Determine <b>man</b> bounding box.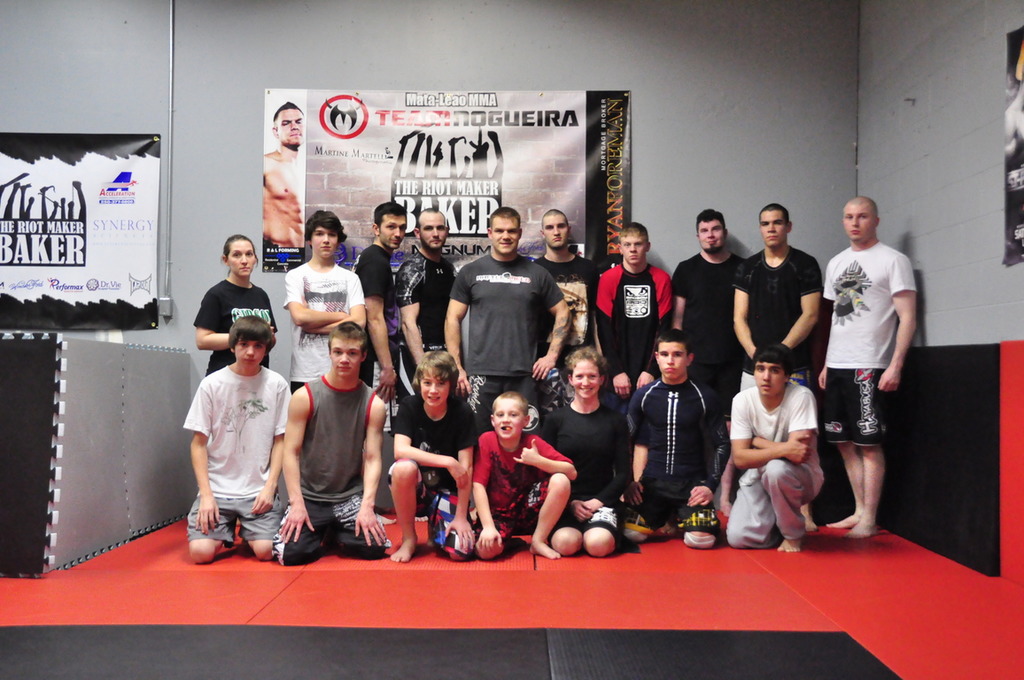
Determined: detection(719, 193, 835, 410).
